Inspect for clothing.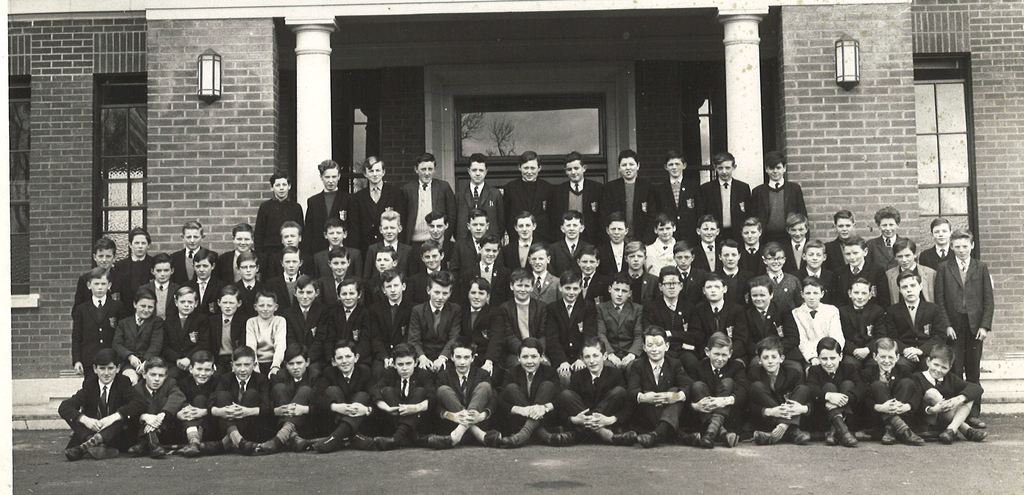
Inspection: [211, 361, 275, 439].
